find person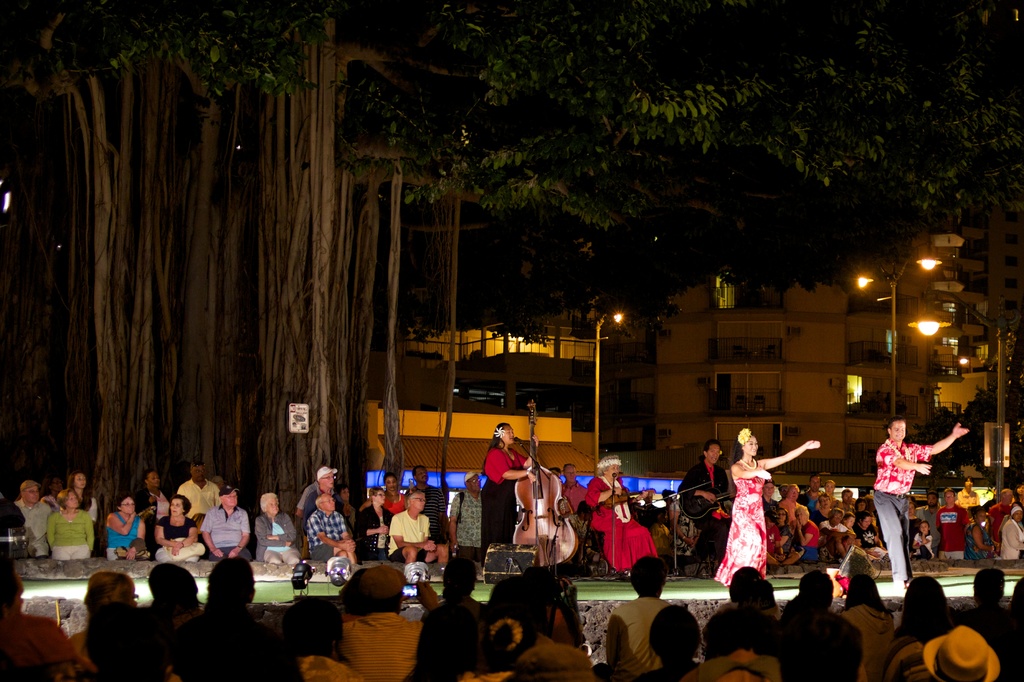
[690, 600, 778, 681]
